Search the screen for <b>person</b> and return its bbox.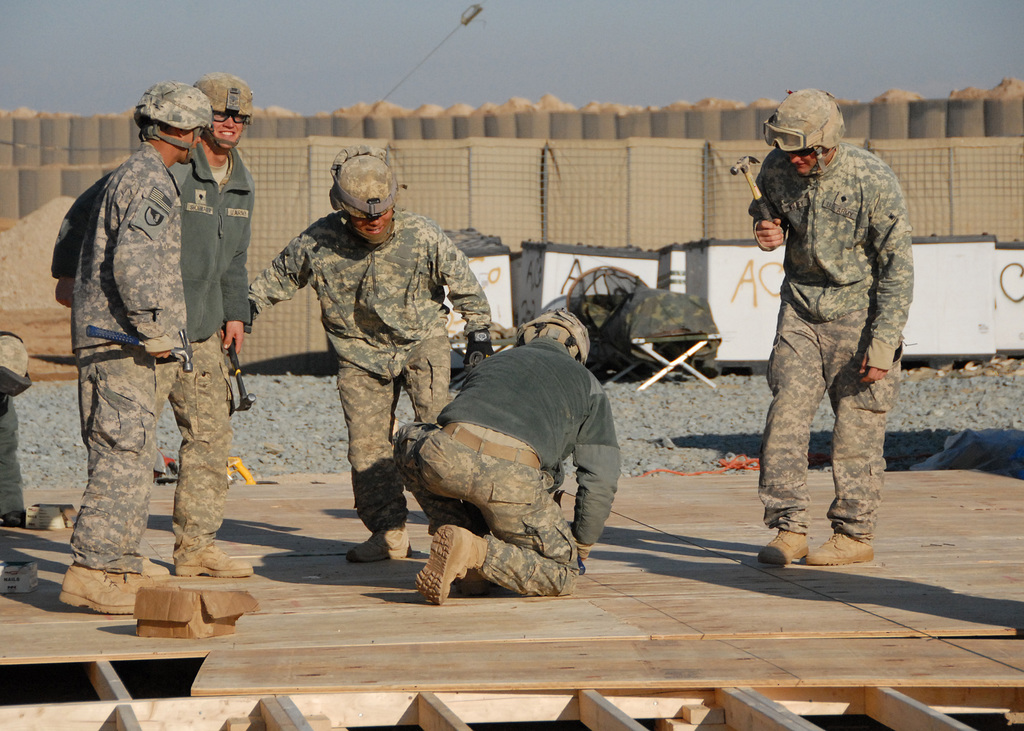
Found: BBox(393, 309, 621, 606).
